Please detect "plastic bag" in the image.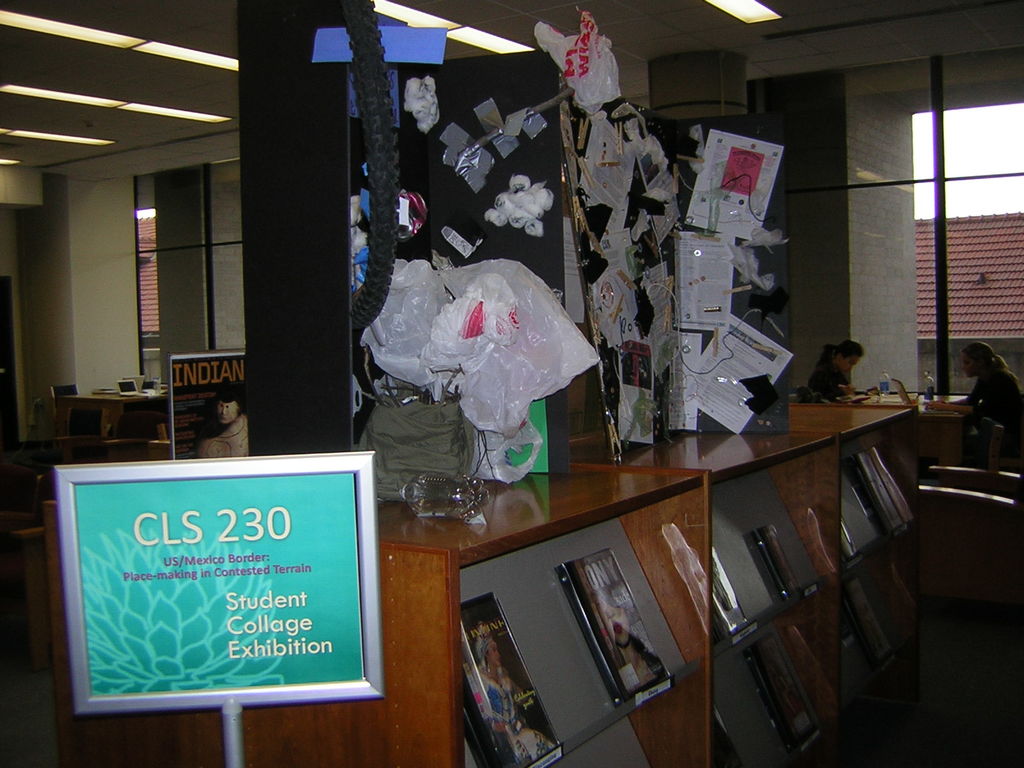
[left=426, top=245, right=605, bottom=406].
